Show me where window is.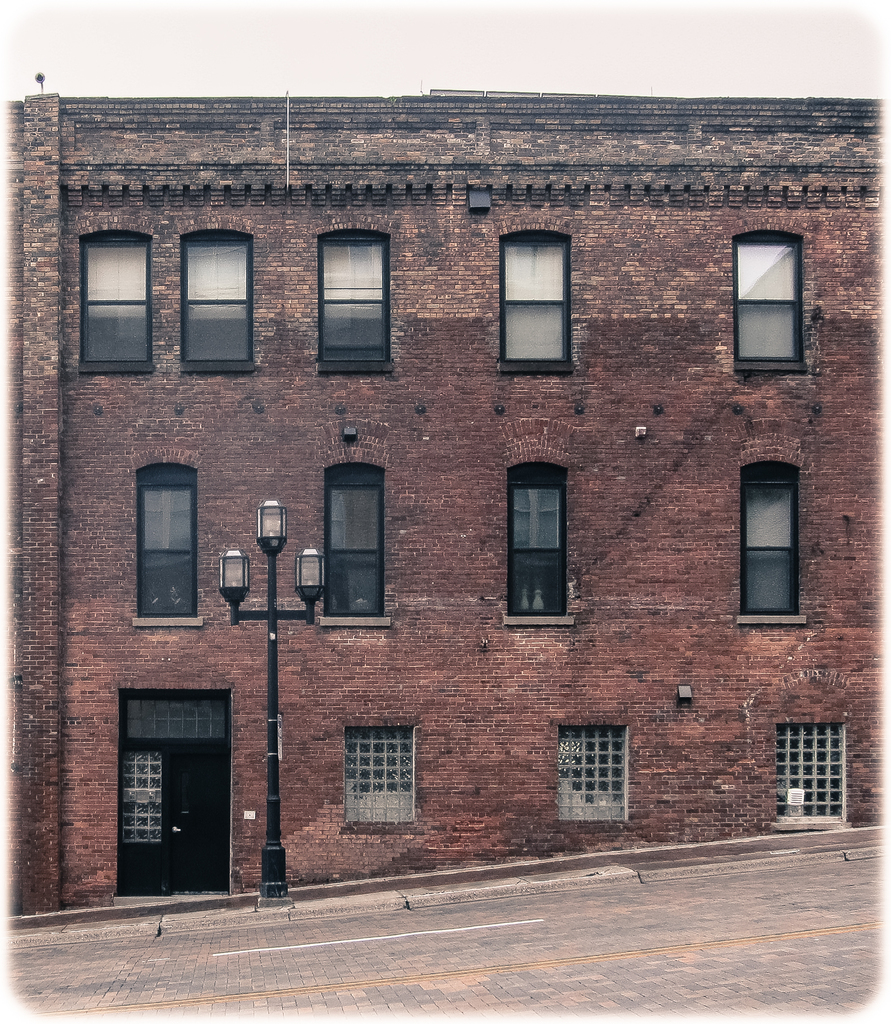
window is at box=[734, 236, 811, 385].
